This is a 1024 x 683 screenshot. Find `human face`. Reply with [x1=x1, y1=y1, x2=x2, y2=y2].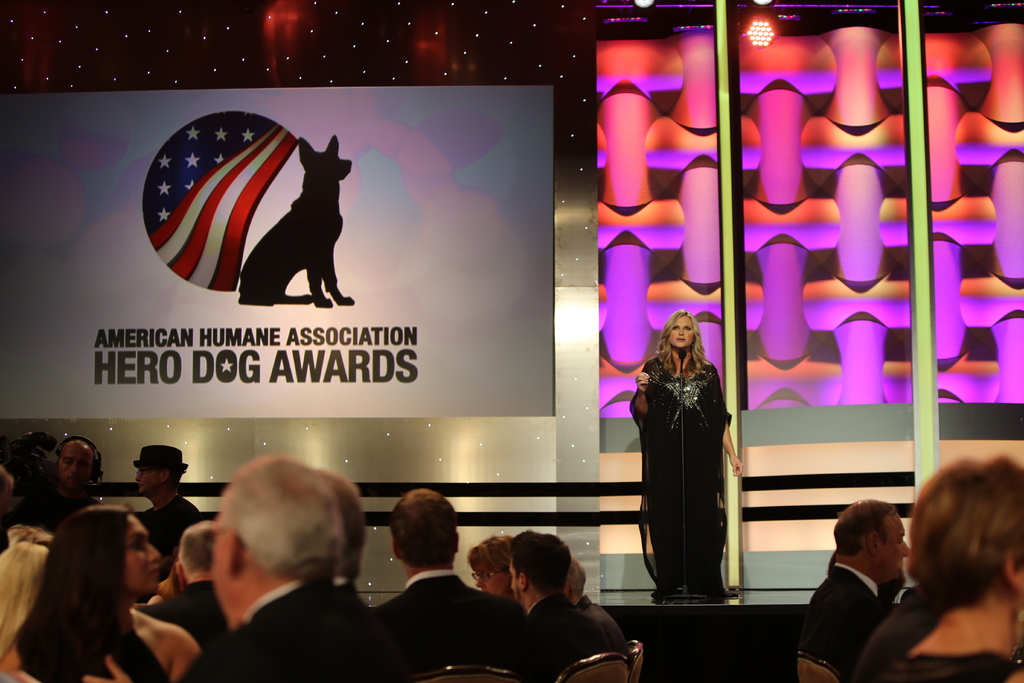
[x1=137, y1=465, x2=162, y2=491].
